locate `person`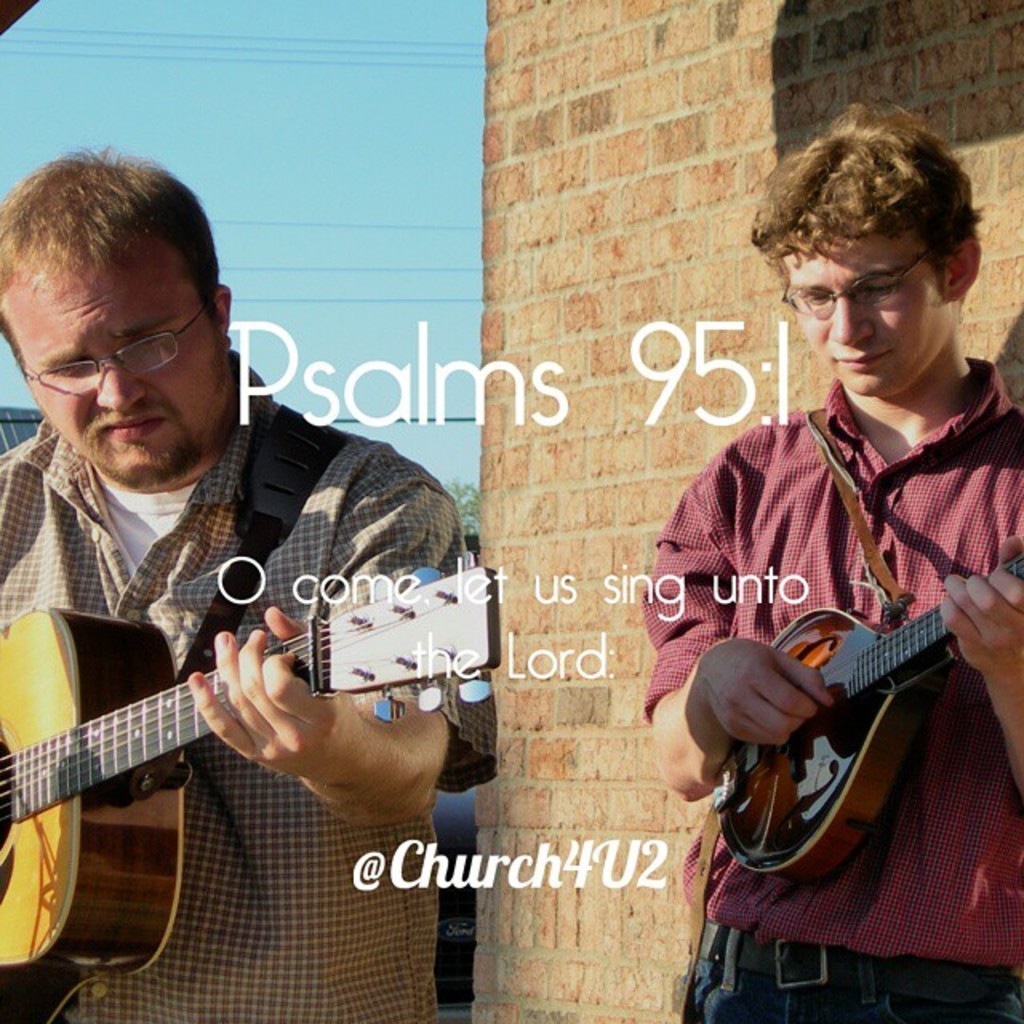
l=675, t=147, r=1023, b=1005
